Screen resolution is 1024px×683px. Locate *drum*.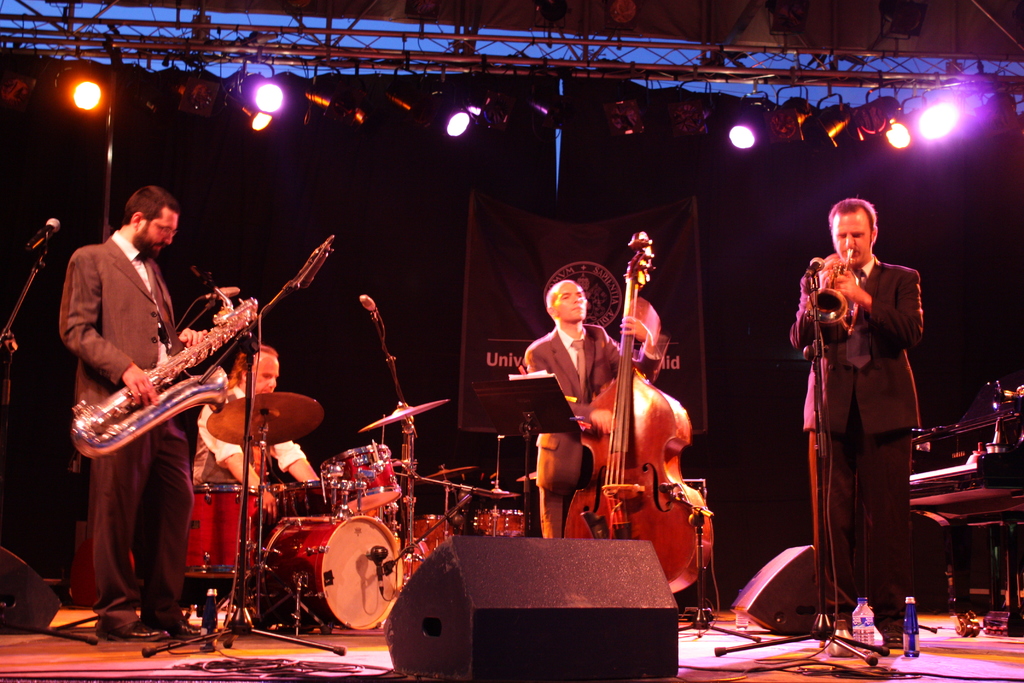
locate(187, 483, 266, 580).
